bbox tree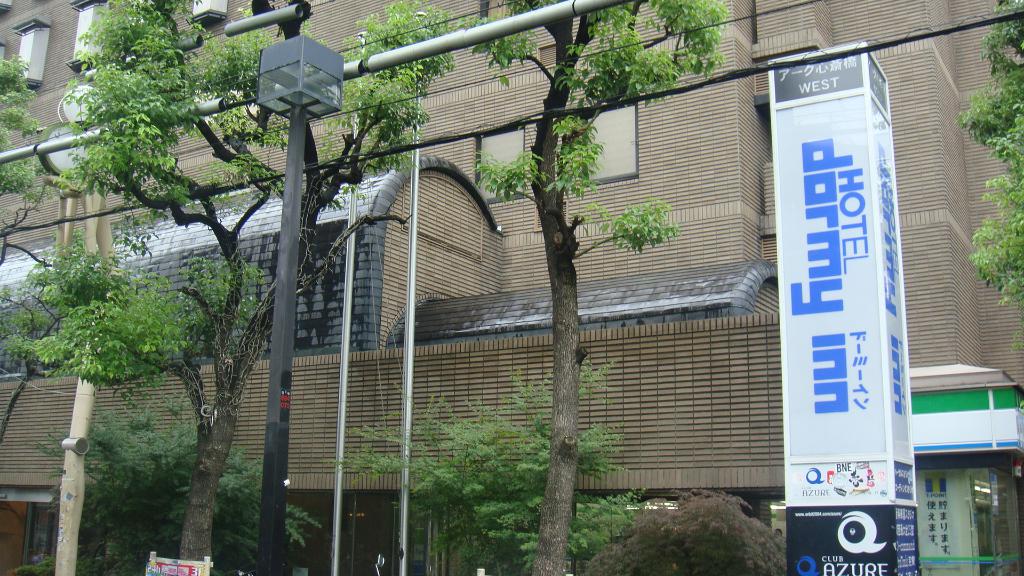
locate(444, 0, 725, 572)
